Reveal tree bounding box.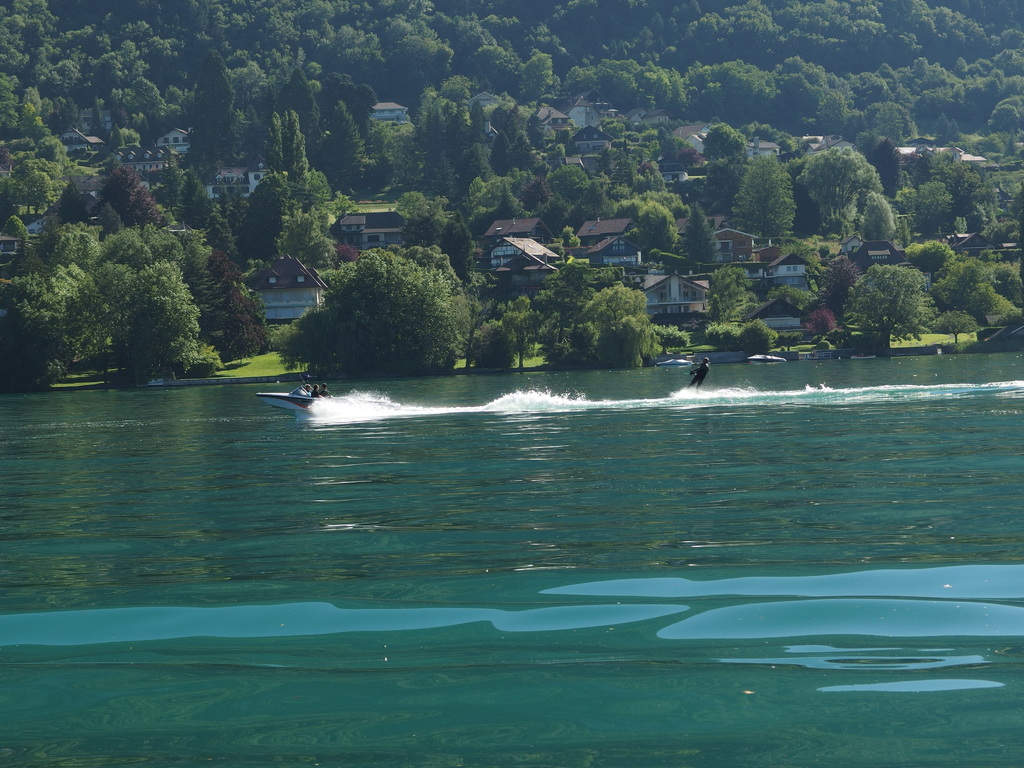
Revealed: <bbox>731, 152, 797, 240</bbox>.
